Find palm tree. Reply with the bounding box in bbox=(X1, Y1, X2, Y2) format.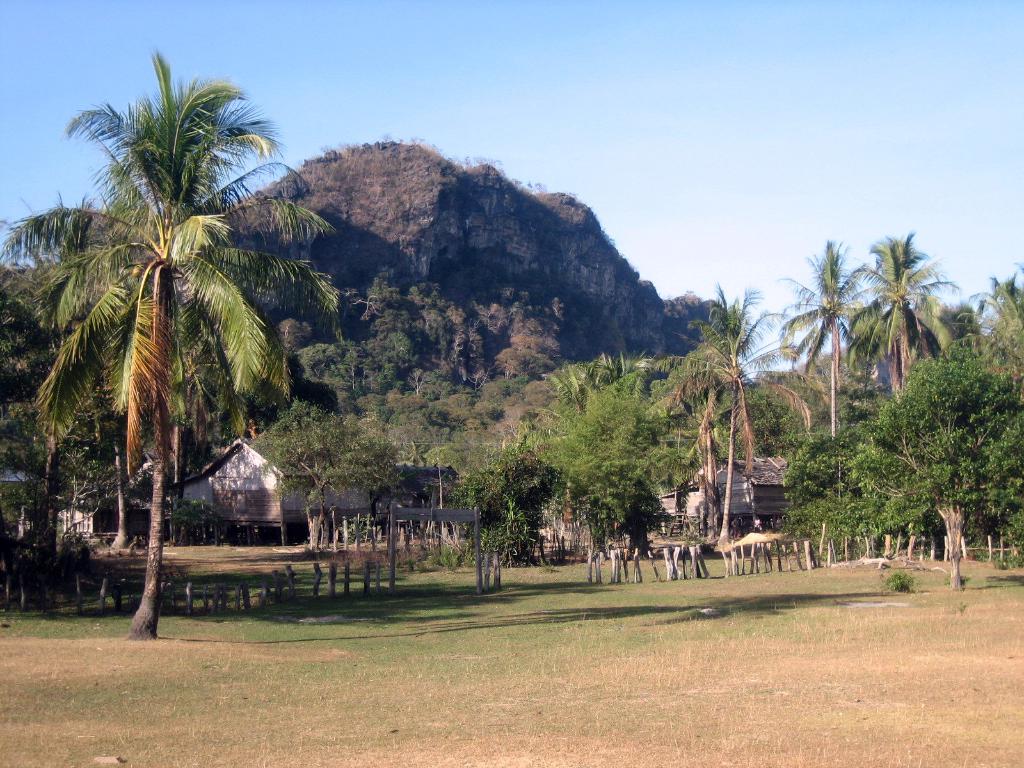
bbox=(45, 88, 300, 632).
